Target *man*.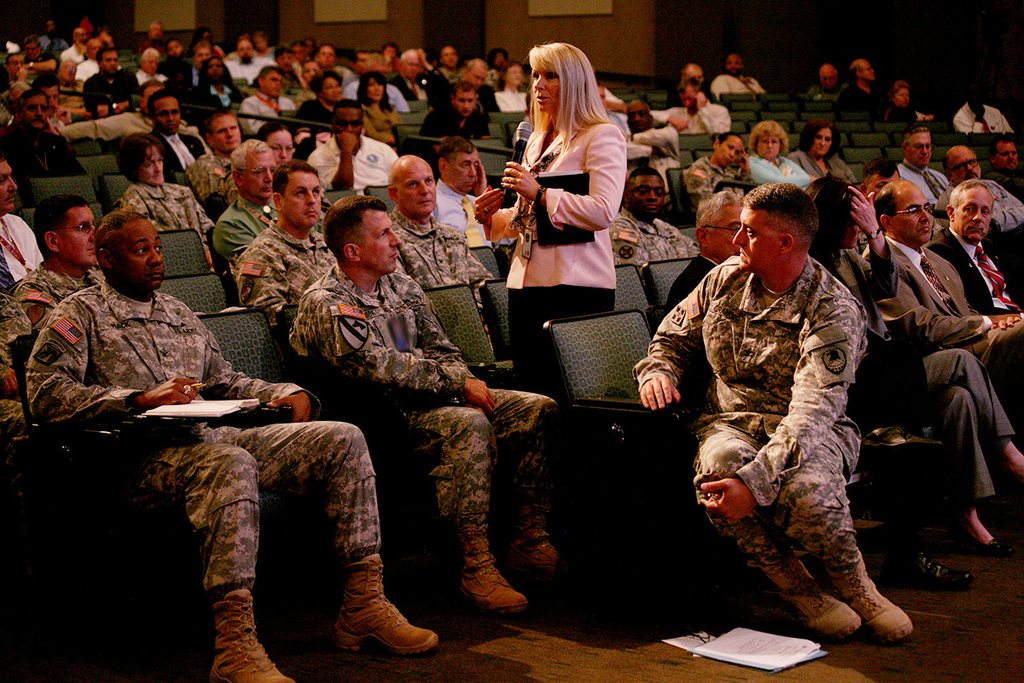
Target region: x1=636, y1=182, x2=911, y2=644.
